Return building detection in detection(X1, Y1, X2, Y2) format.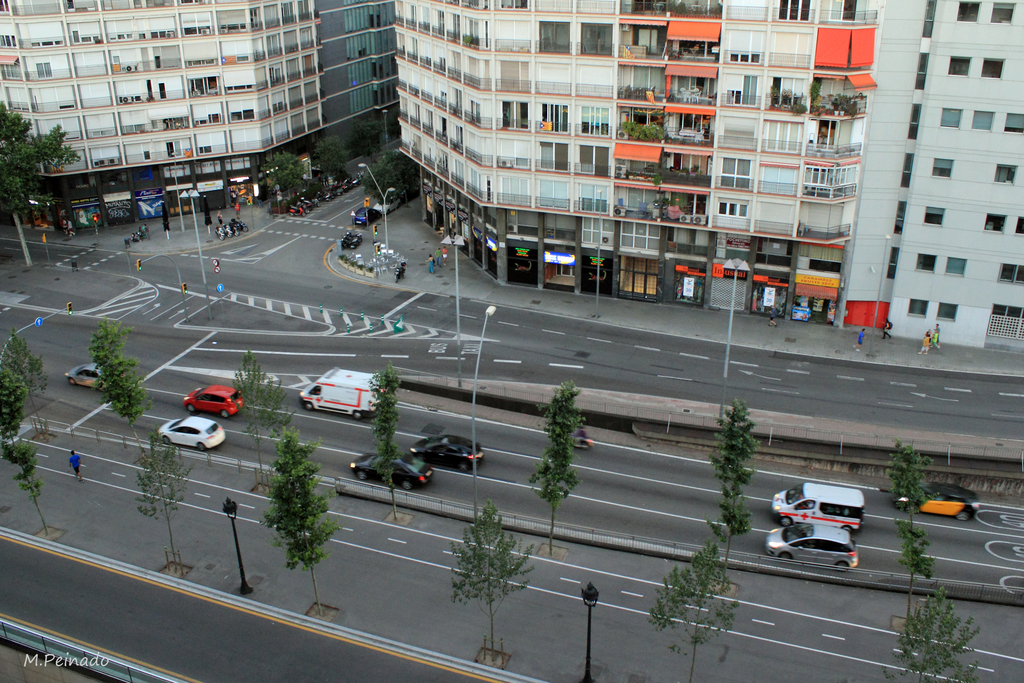
detection(397, 0, 874, 322).
